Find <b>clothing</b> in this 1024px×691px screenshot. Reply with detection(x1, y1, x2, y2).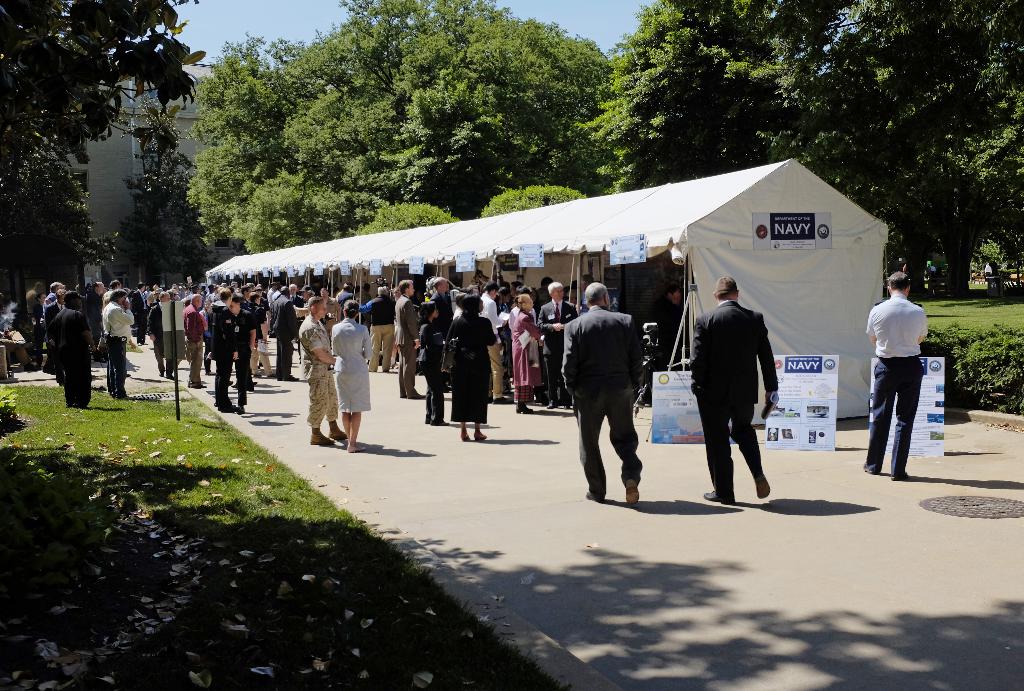
detection(154, 295, 186, 373).
